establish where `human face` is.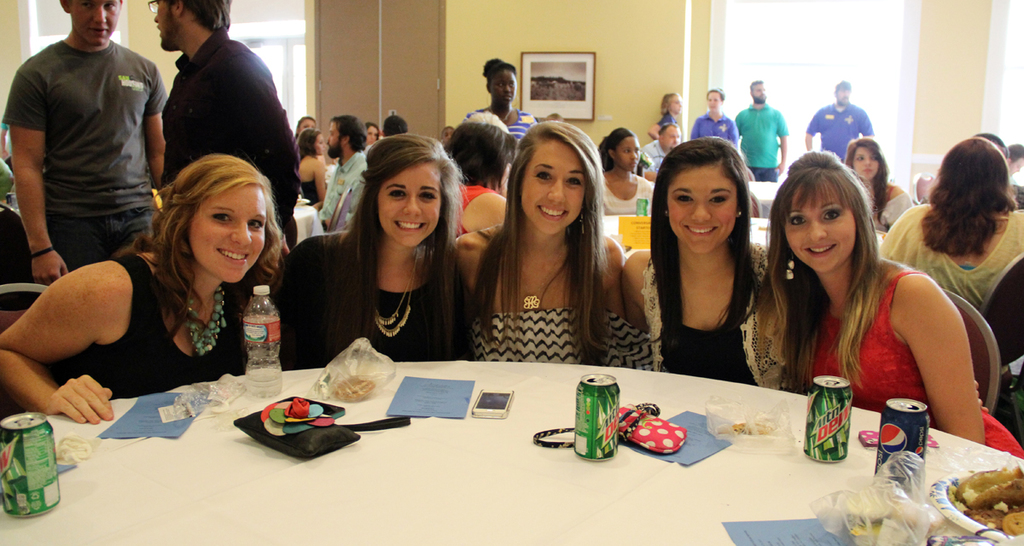
Established at box(323, 120, 341, 154).
